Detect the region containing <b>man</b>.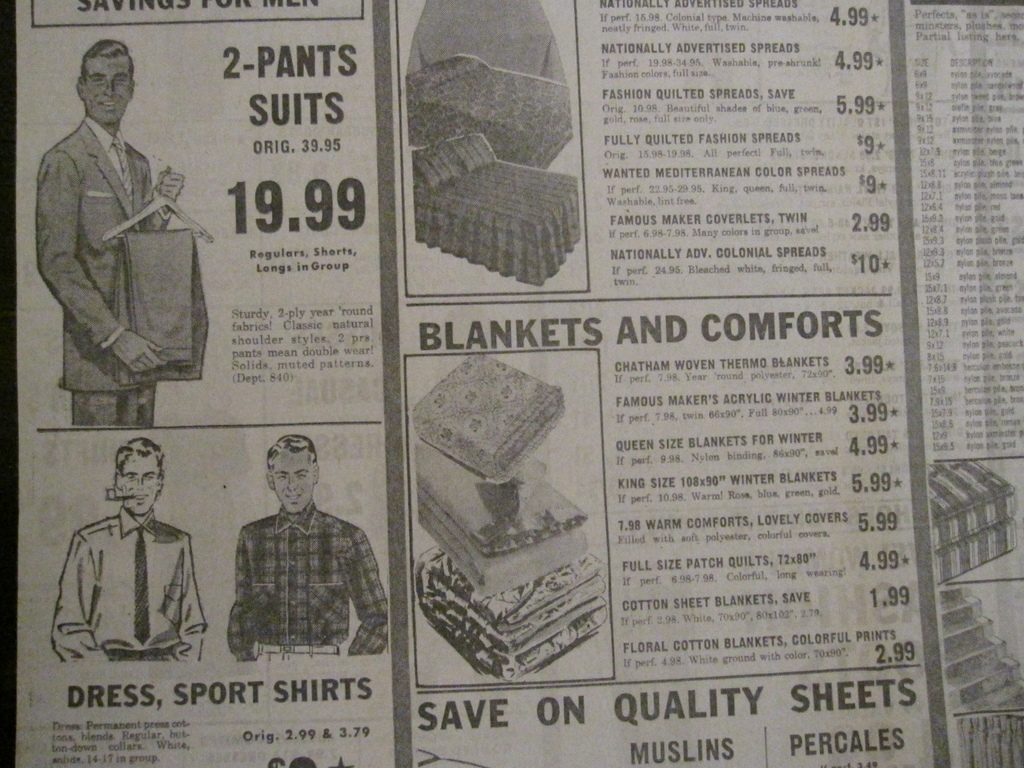
(x1=52, y1=442, x2=204, y2=662).
